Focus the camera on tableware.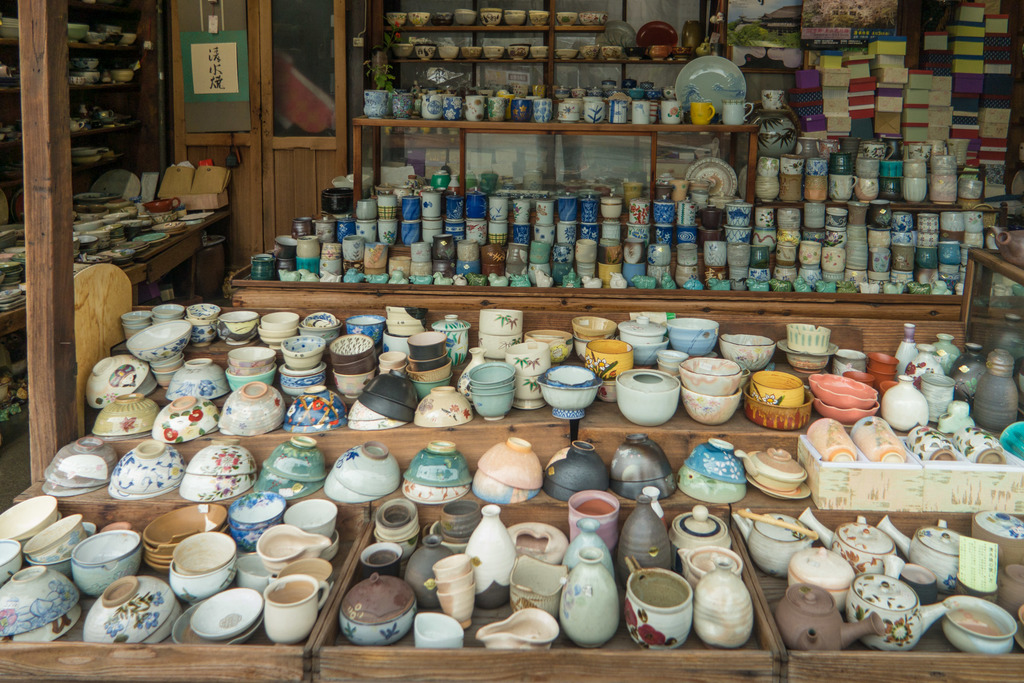
Focus region: bbox=(490, 99, 502, 124).
